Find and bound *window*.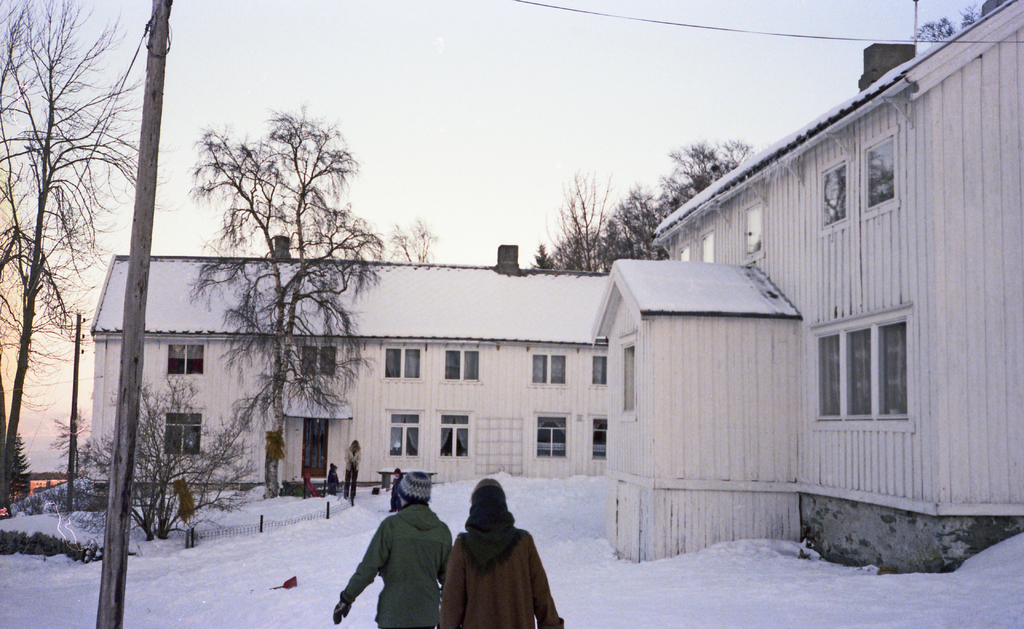
Bound: (163,412,202,458).
